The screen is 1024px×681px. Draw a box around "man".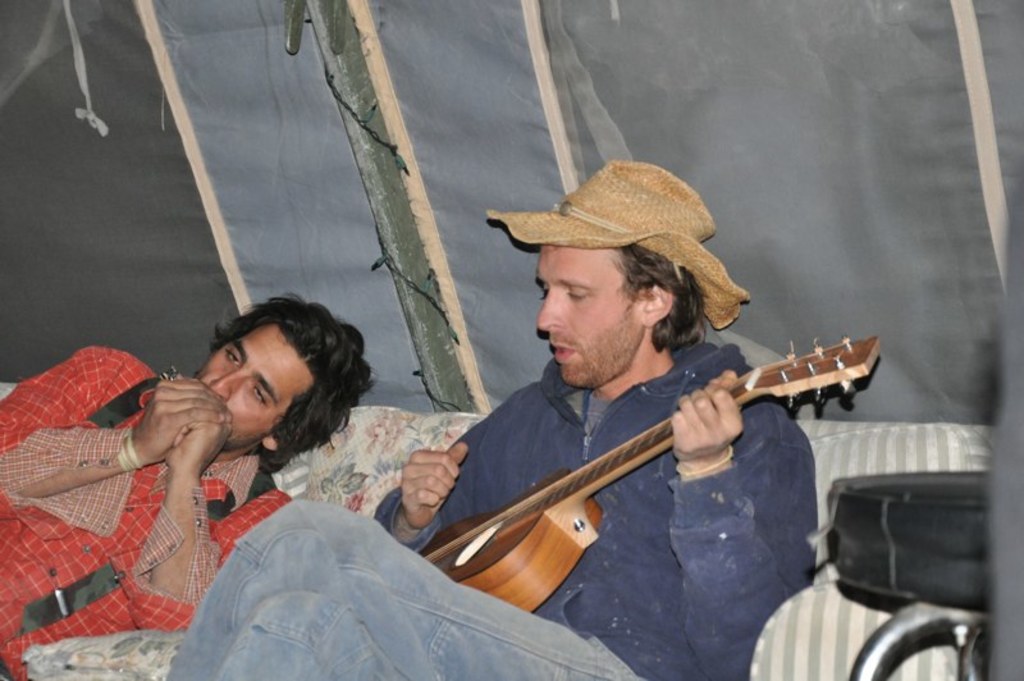
bbox=[17, 289, 342, 637].
